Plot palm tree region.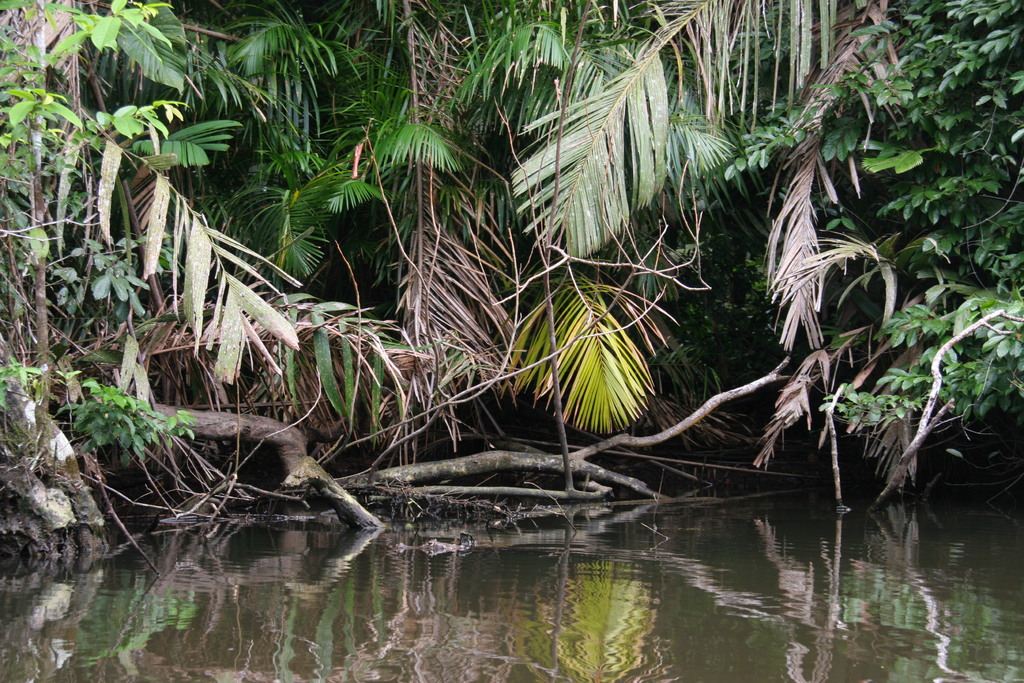
Plotted at {"x1": 174, "y1": 8, "x2": 414, "y2": 375}.
